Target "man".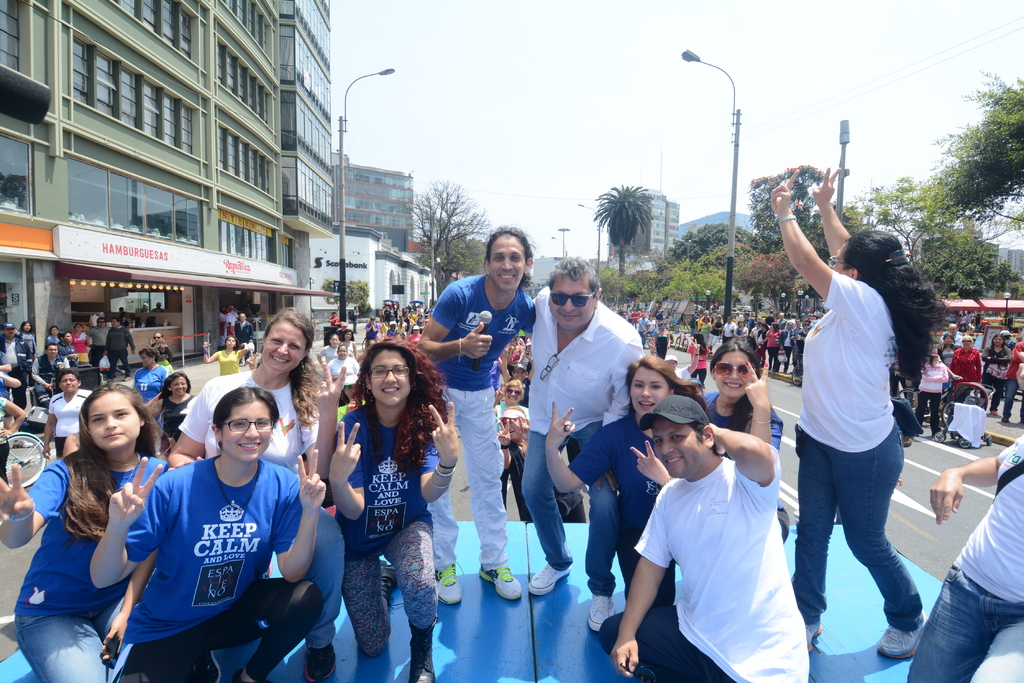
Target region: 700, 309, 712, 322.
